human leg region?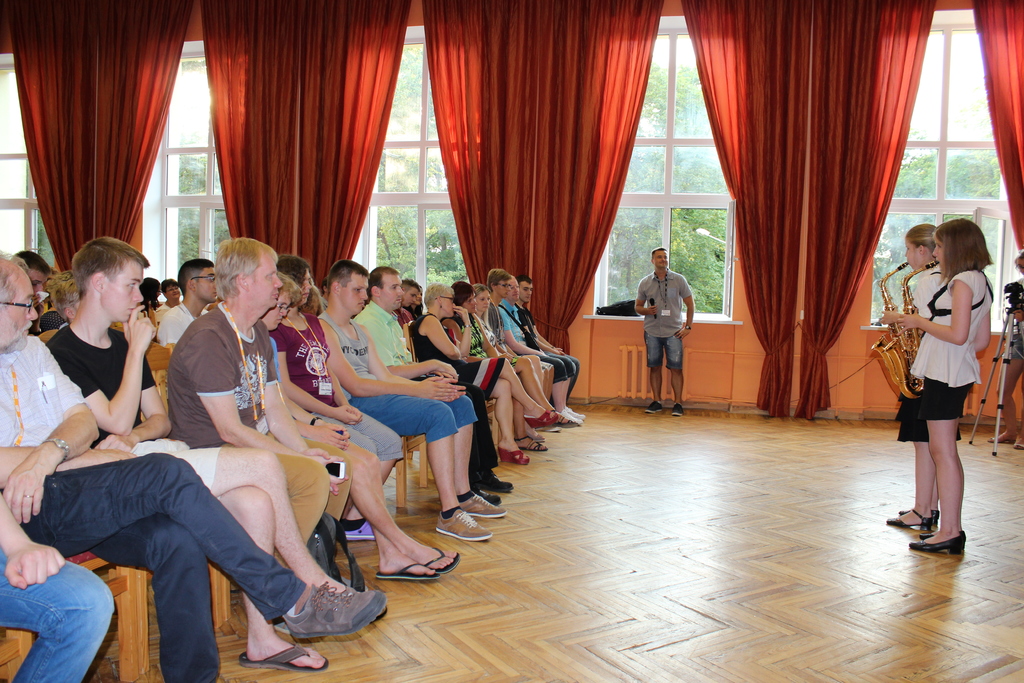
detection(207, 445, 351, 580)
